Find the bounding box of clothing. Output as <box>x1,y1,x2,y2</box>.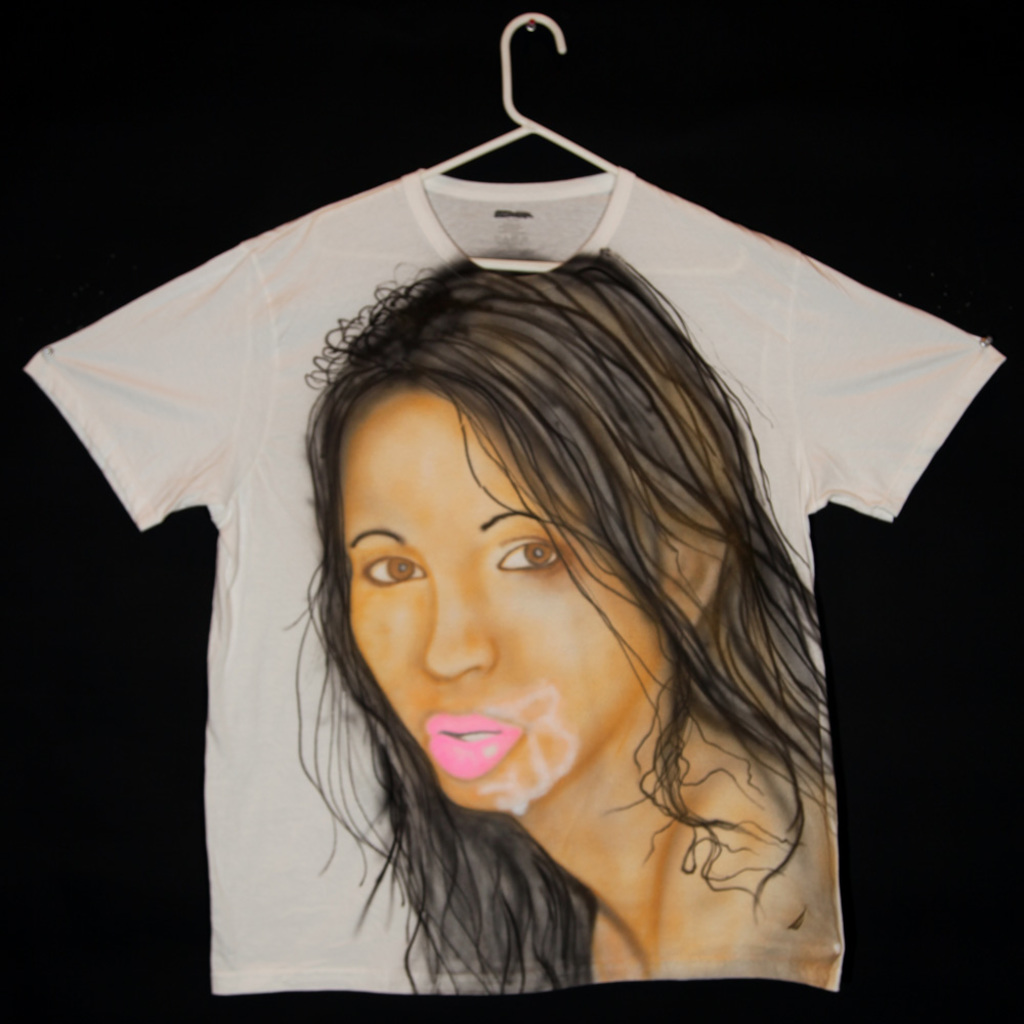
<box>29,165,1012,1004</box>.
